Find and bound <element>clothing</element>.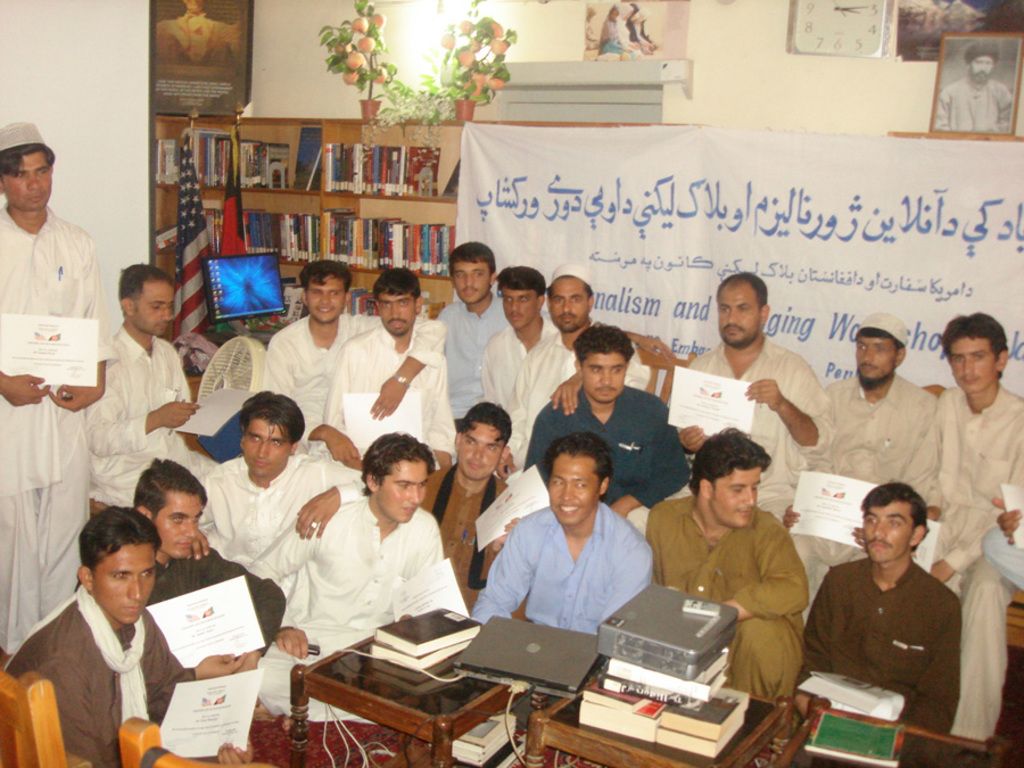
Bound: [15,576,172,751].
